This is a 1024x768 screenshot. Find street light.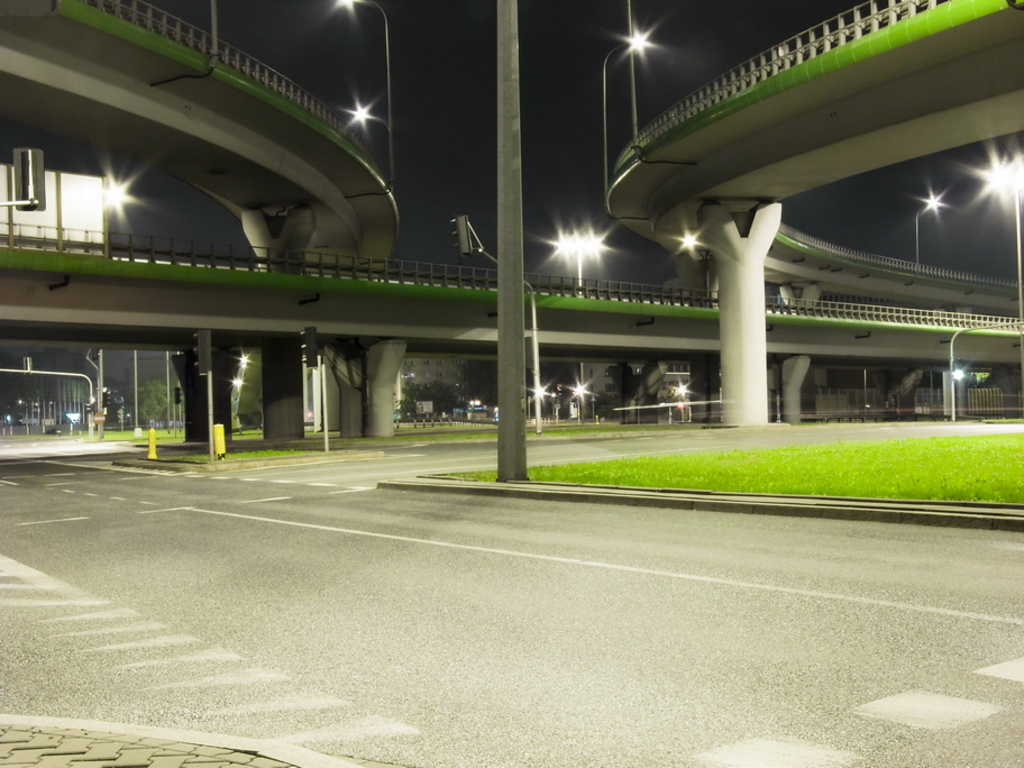
Bounding box: box(913, 191, 945, 267).
